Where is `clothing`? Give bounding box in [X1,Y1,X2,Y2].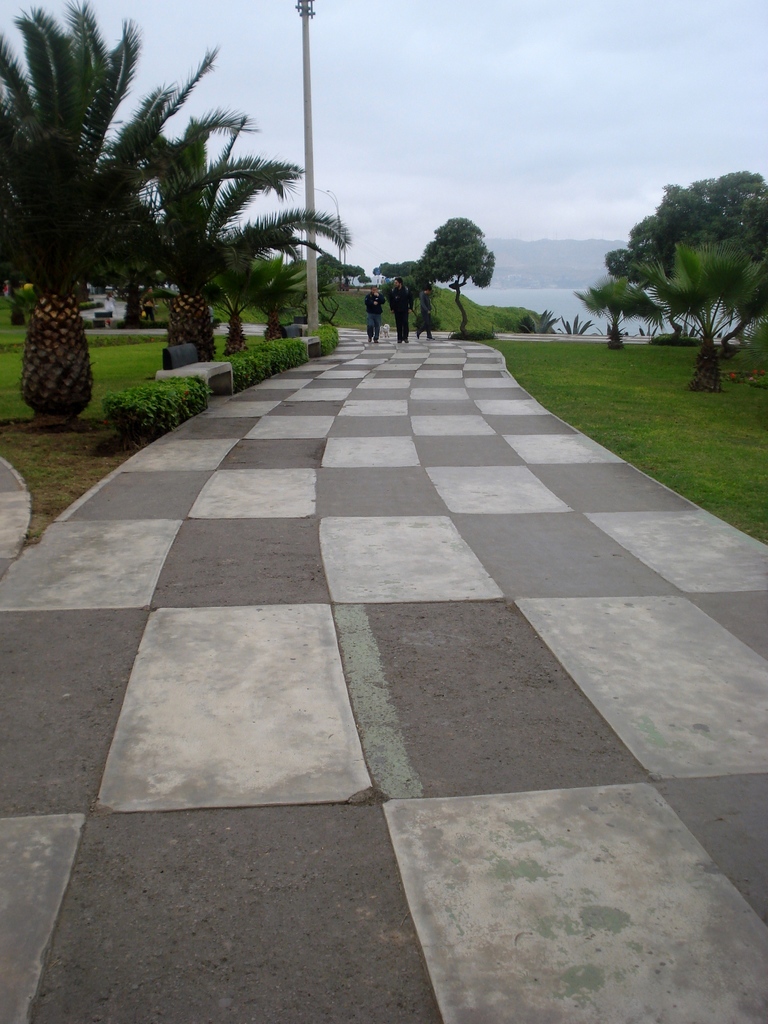
[365,289,385,345].
